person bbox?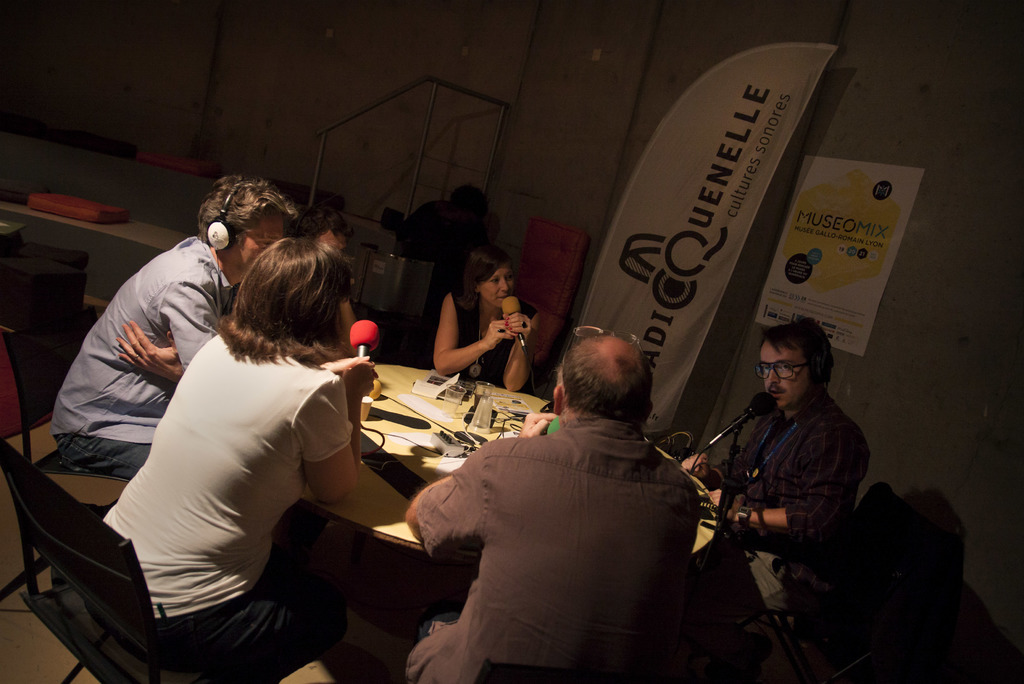
(x1=296, y1=208, x2=358, y2=353)
